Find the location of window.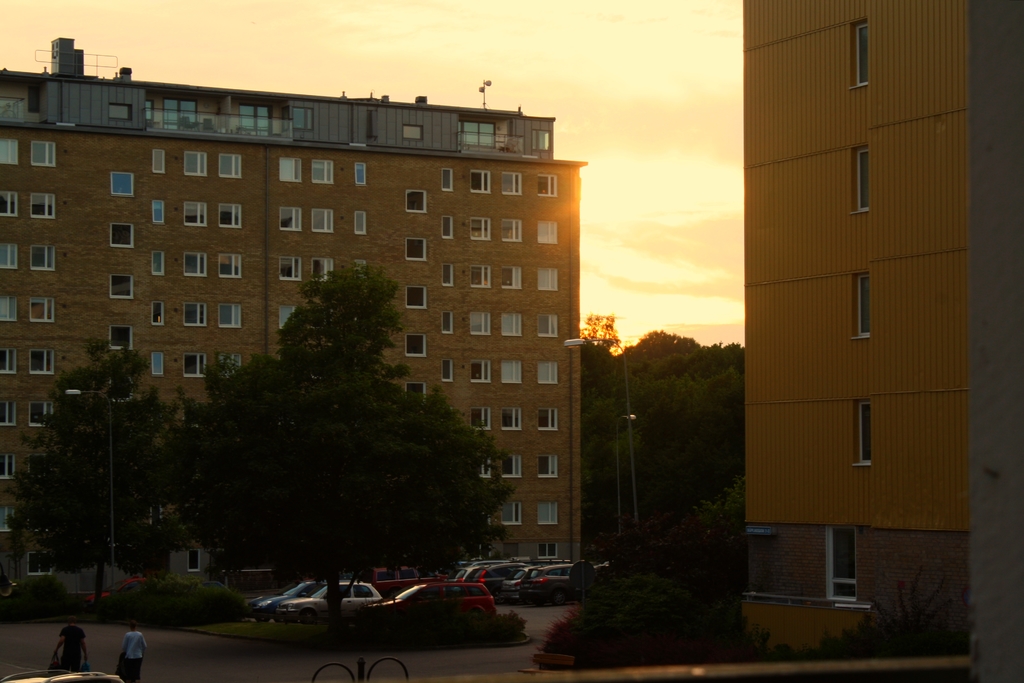
Location: pyautogui.locateOnScreen(856, 153, 872, 209).
